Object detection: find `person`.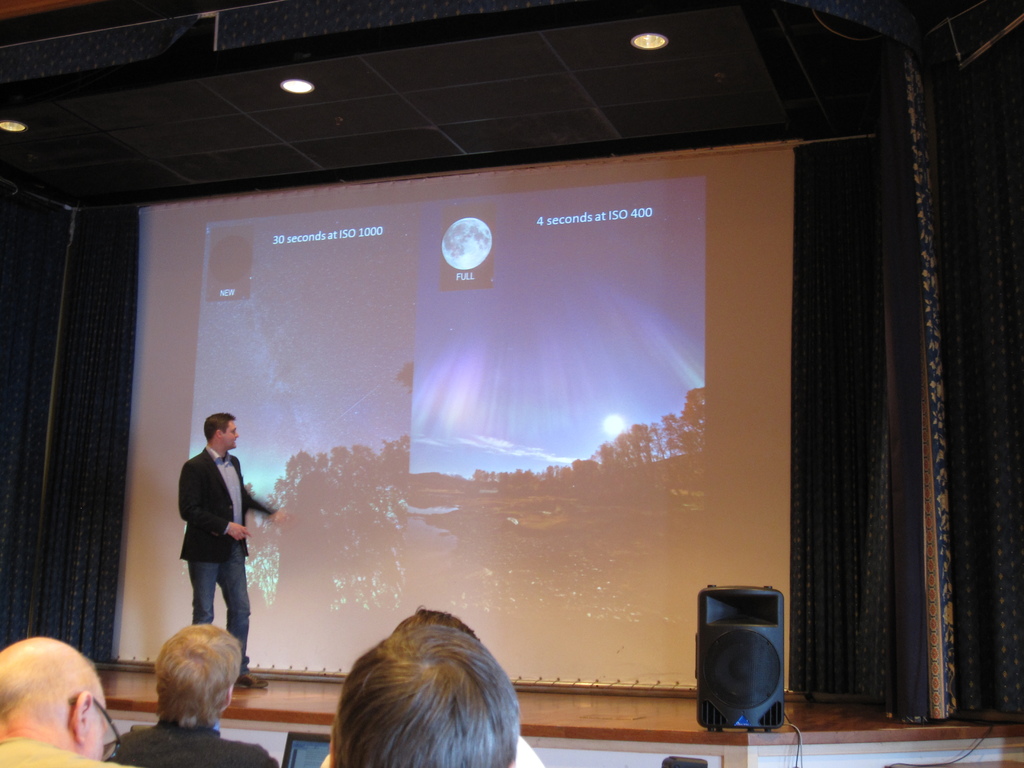
<region>103, 622, 284, 767</region>.
